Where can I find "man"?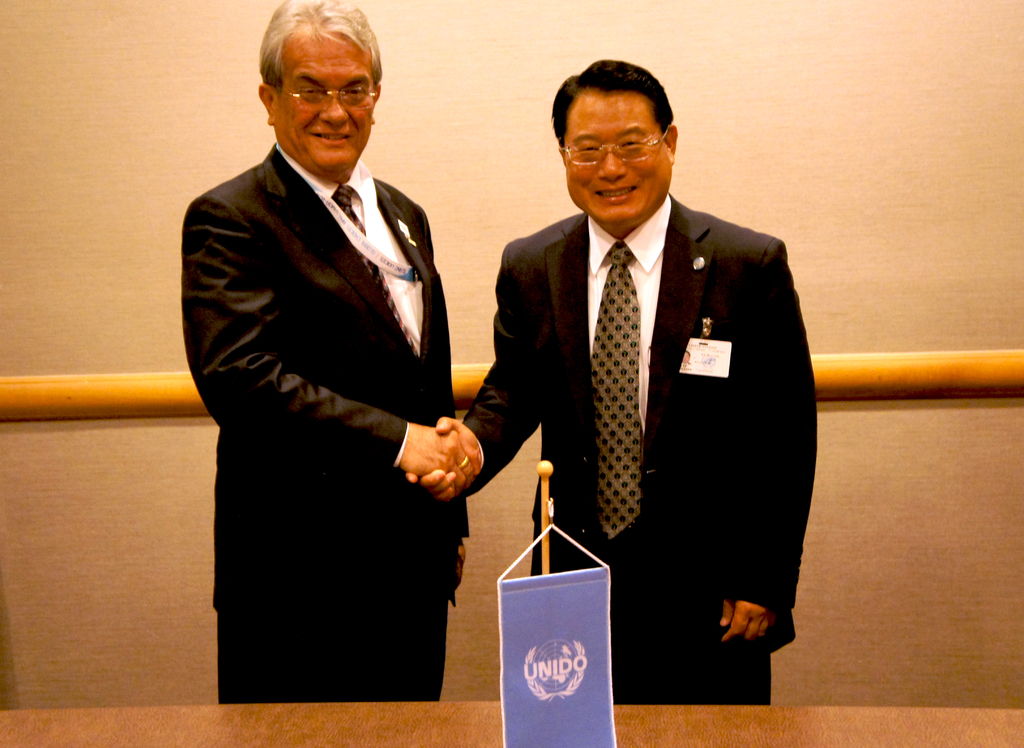
You can find it at (681,349,690,363).
